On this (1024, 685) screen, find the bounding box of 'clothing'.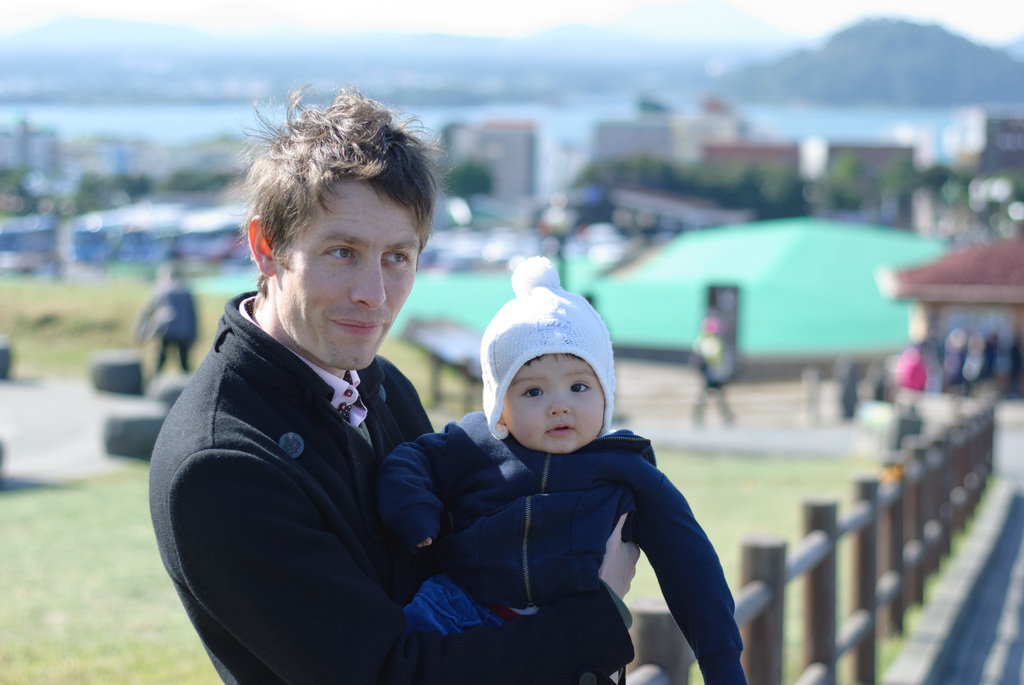
Bounding box: {"left": 378, "top": 409, "right": 762, "bottom": 684}.
